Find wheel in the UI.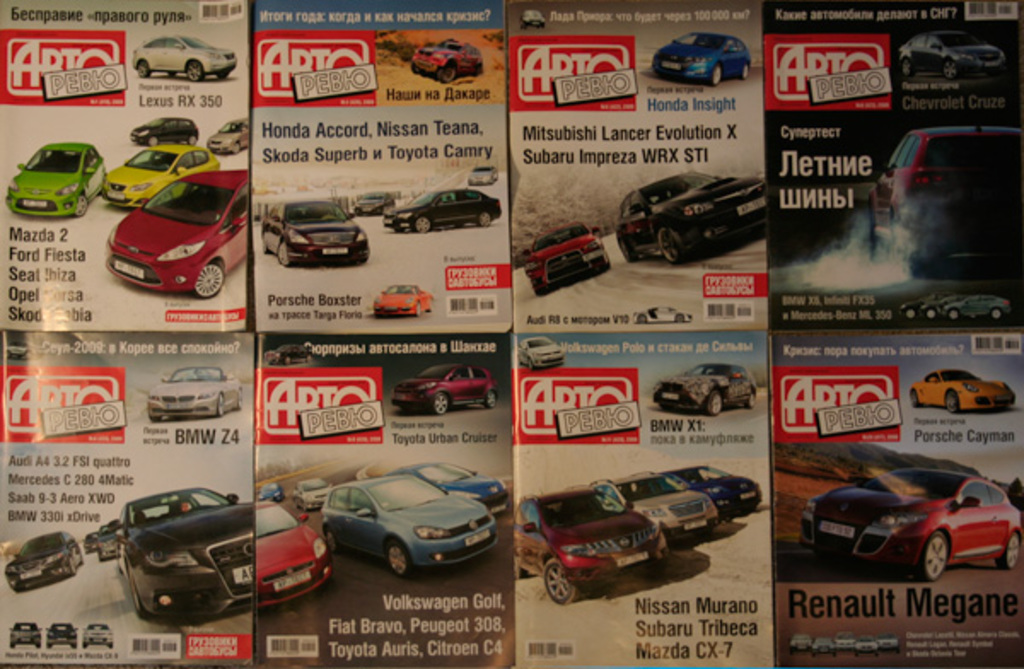
UI element at left=993, top=311, right=1000, bottom=321.
